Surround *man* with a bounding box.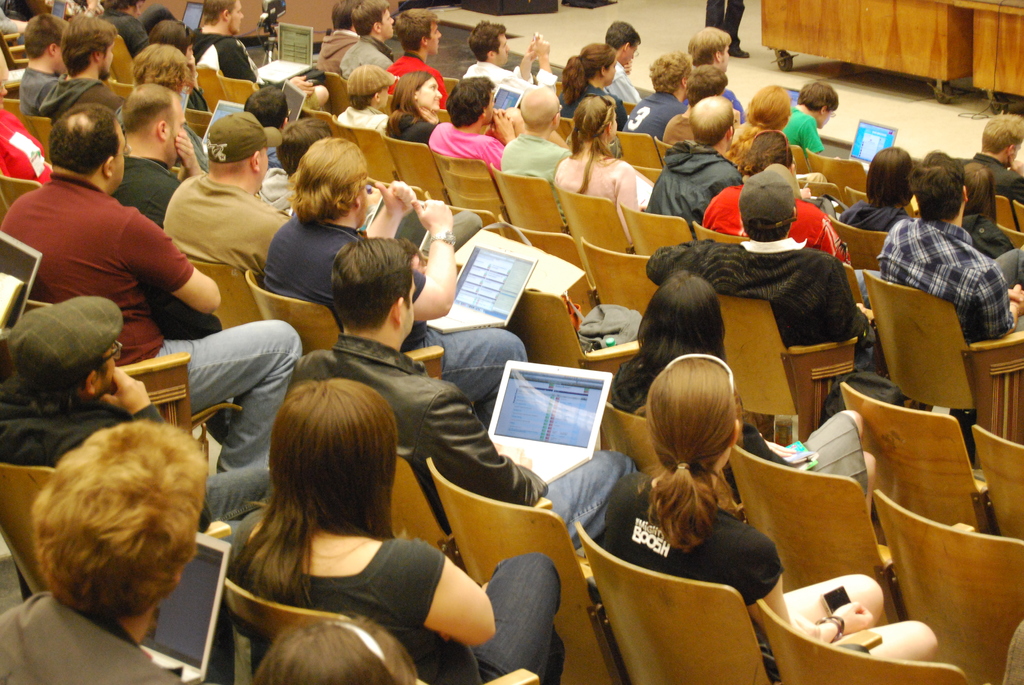
644/97/744/240.
